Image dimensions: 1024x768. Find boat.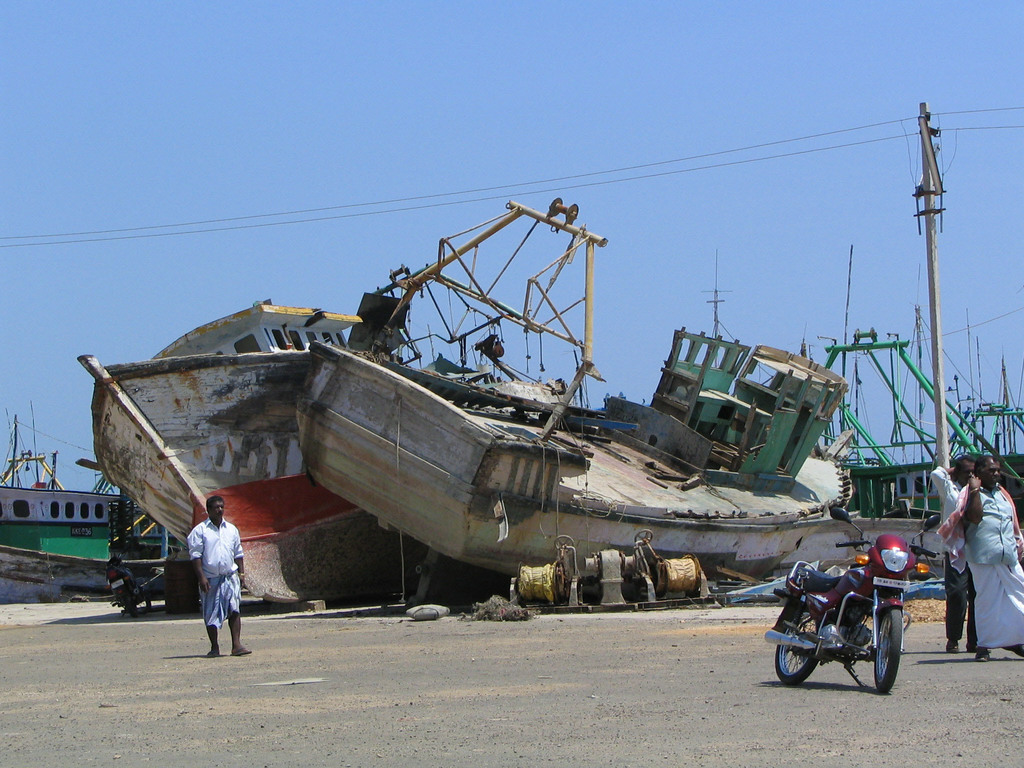
bbox=[0, 415, 150, 617].
